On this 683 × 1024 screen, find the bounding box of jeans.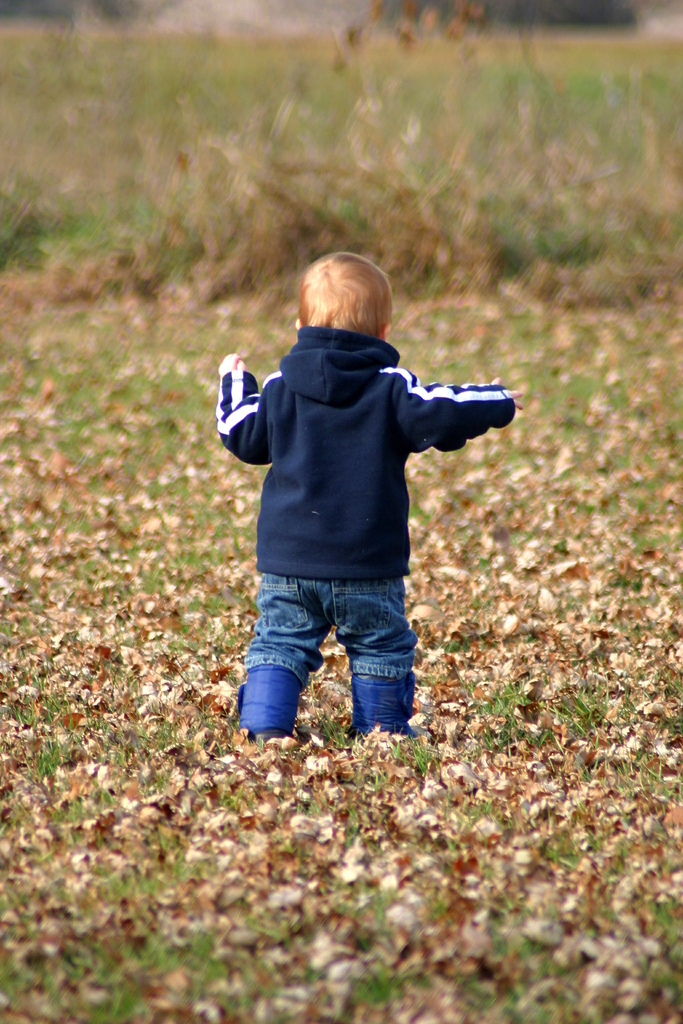
Bounding box: box=[233, 540, 442, 692].
